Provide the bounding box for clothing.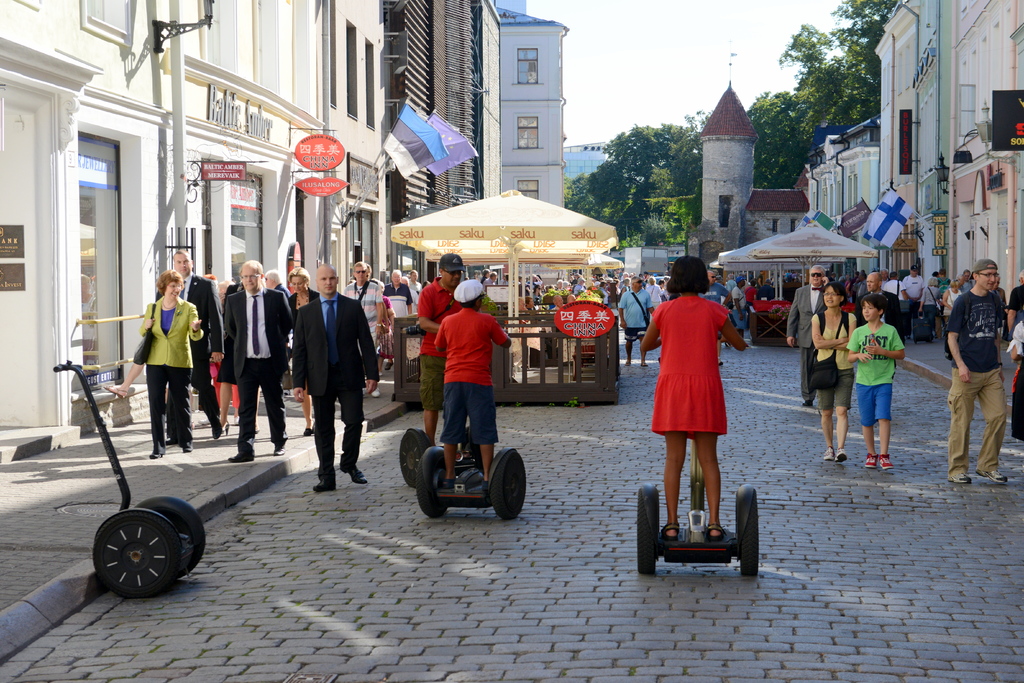
detection(285, 284, 384, 482).
